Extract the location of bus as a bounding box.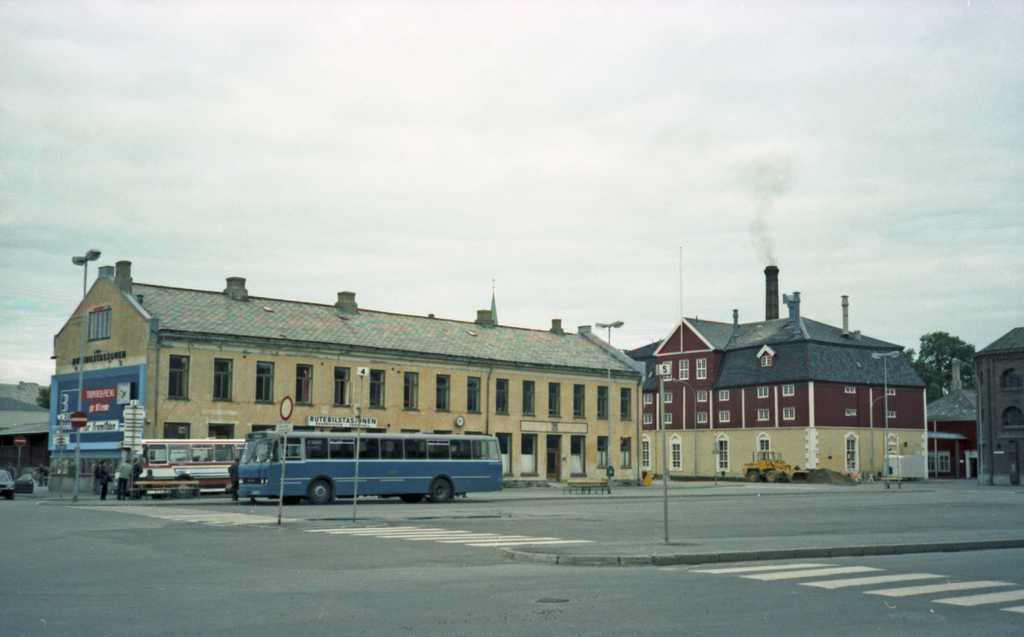
crop(124, 433, 249, 490).
